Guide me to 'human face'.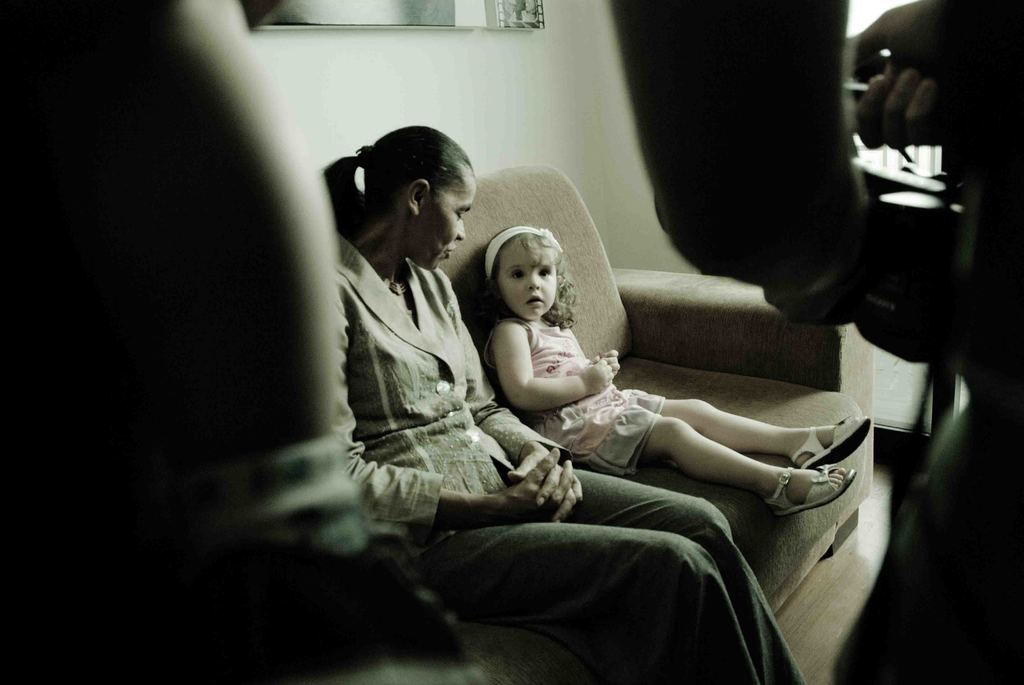
Guidance: 497, 242, 561, 326.
